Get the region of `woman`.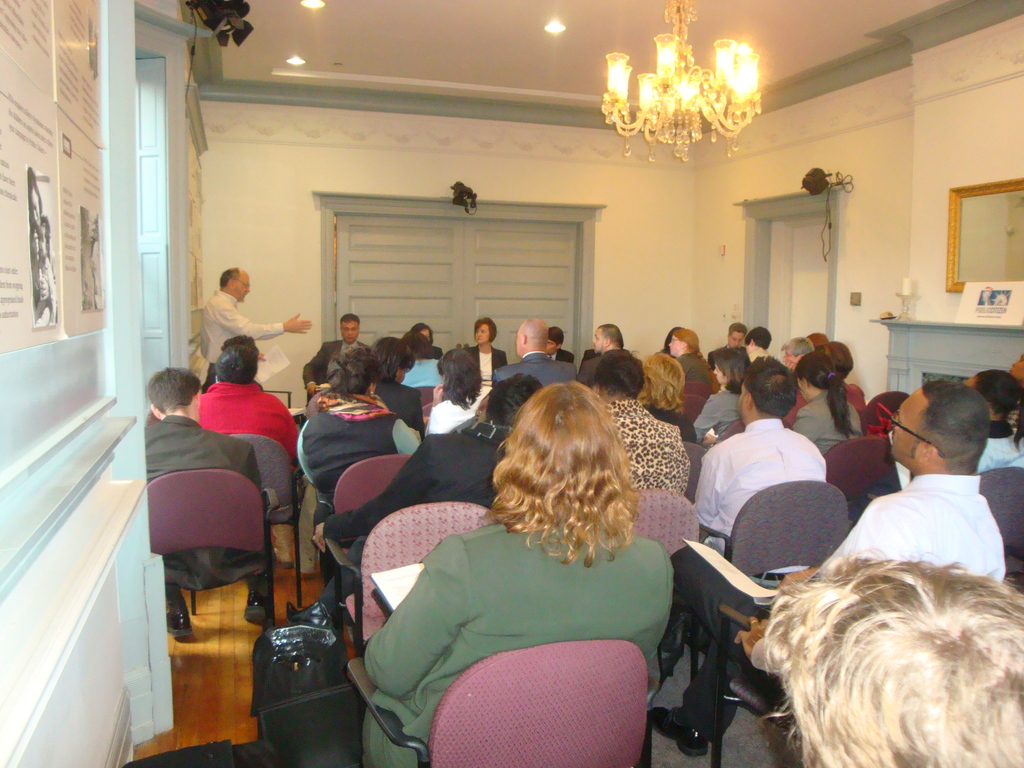
x1=637, y1=352, x2=698, y2=446.
